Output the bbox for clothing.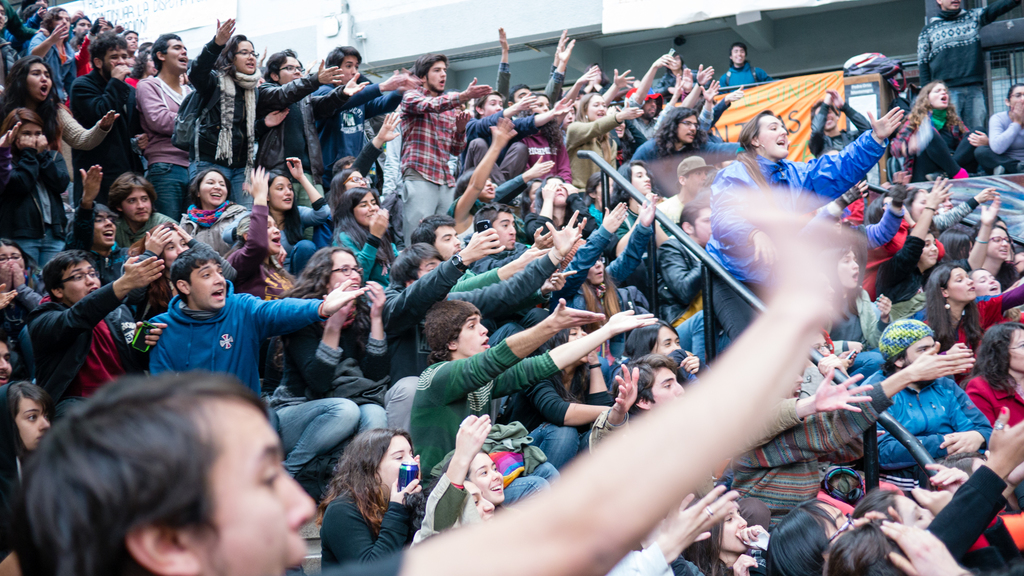
<region>72, 31, 99, 79</region>.
